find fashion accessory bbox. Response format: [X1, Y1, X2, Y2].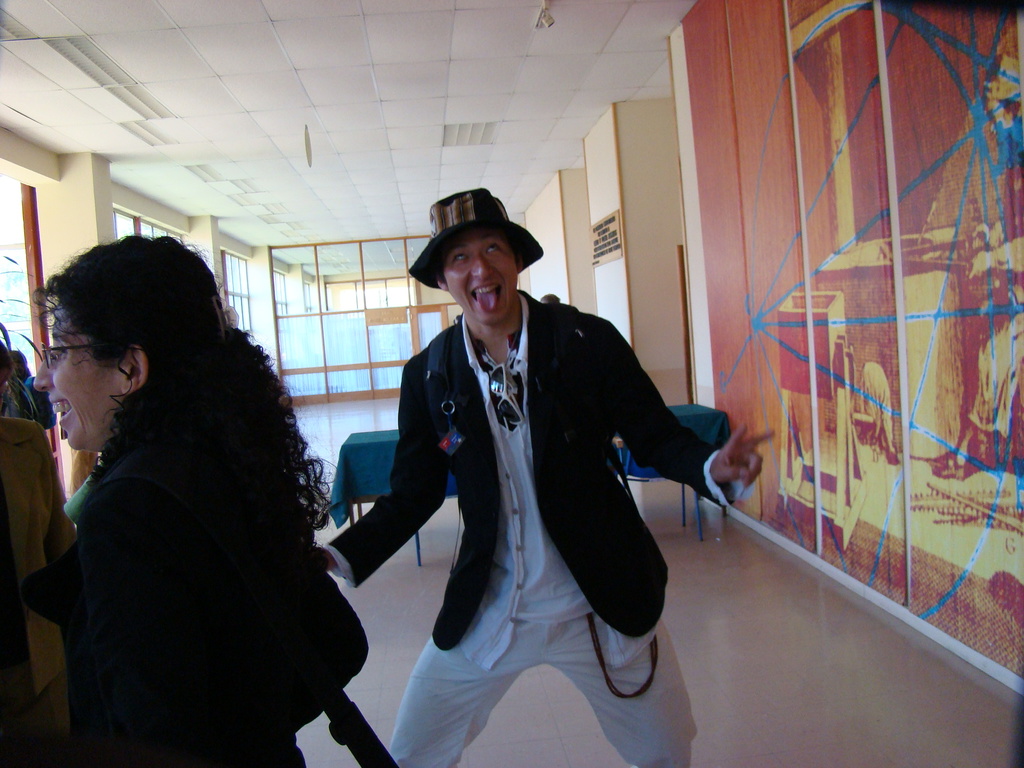
[426, 302, 583, 477].
